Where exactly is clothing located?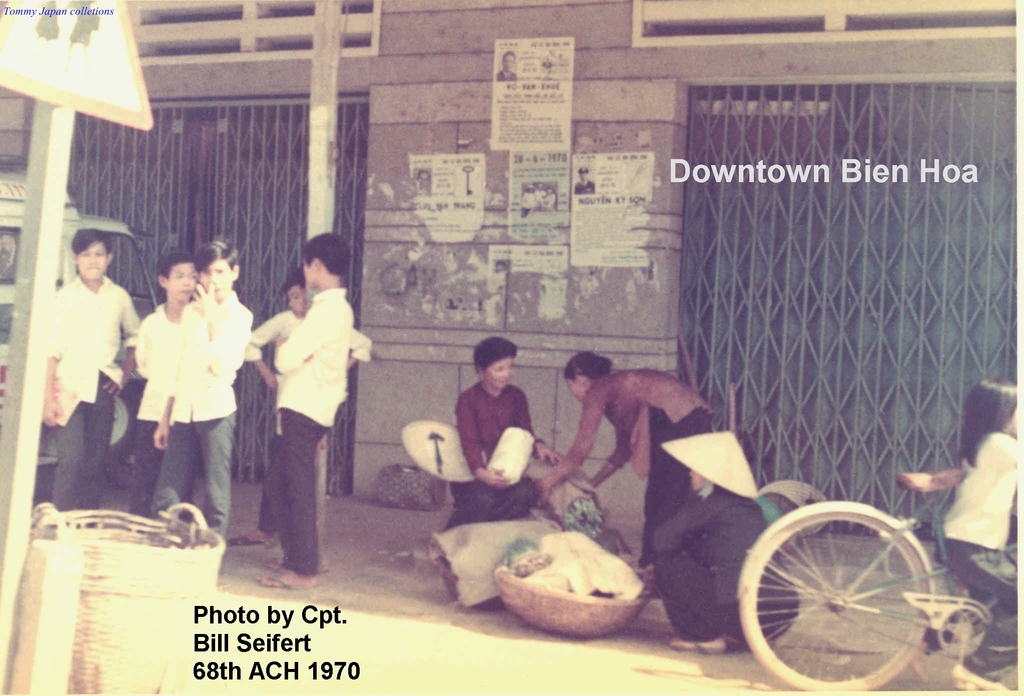
Its bounding box is bbox=(920, 419, 1023, 685).
